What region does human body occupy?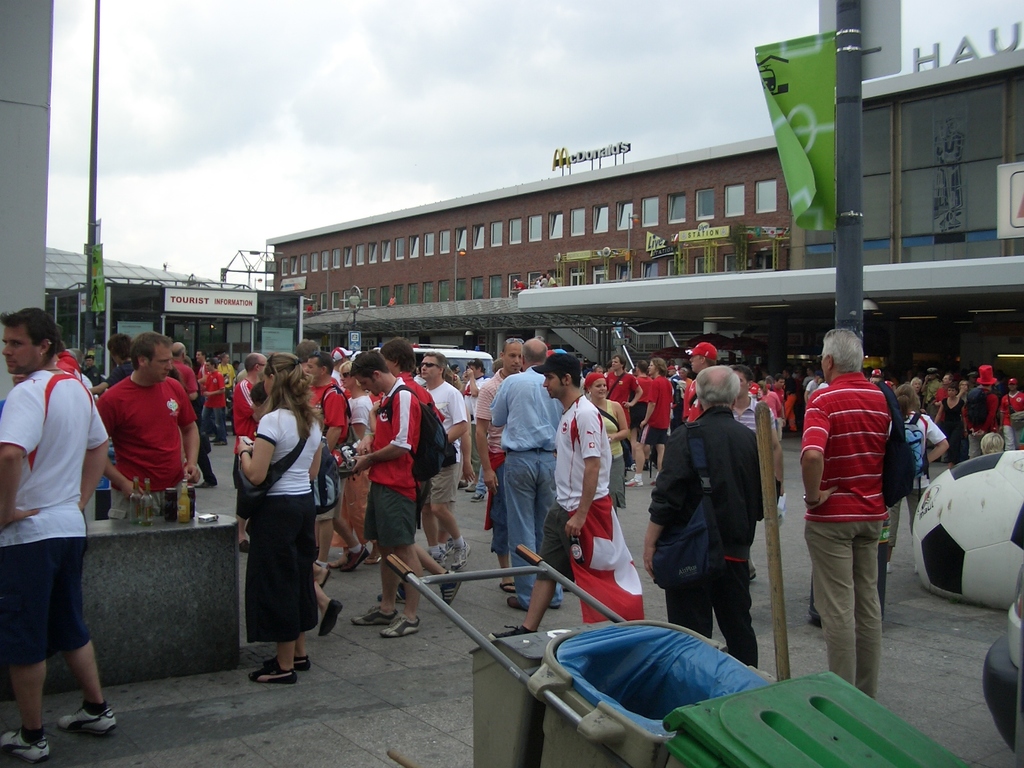
88,326,202,518.
